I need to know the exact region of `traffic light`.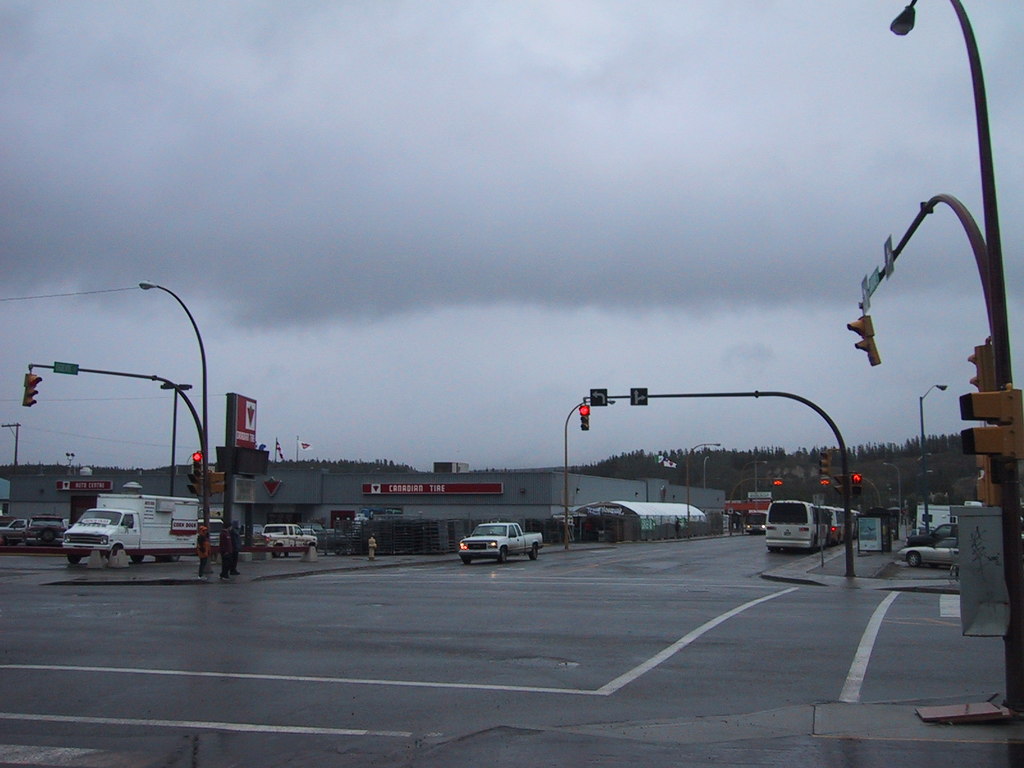
Region: [left=580, top=406, right=589, bottom=430].
